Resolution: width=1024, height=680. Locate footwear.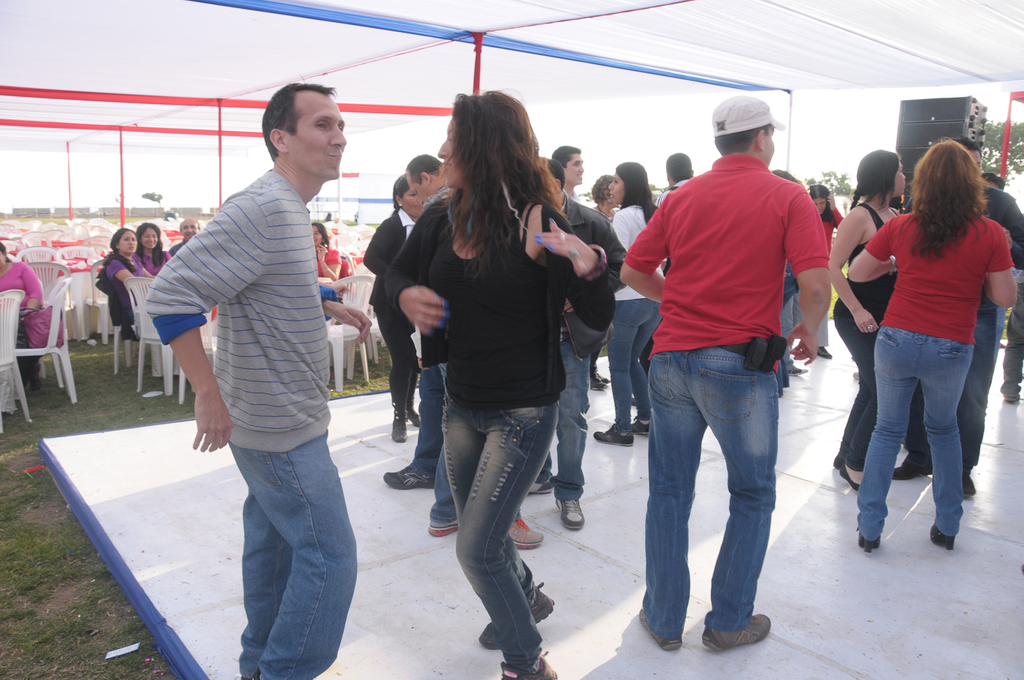
bbox=(830, 457, 844, 472).
